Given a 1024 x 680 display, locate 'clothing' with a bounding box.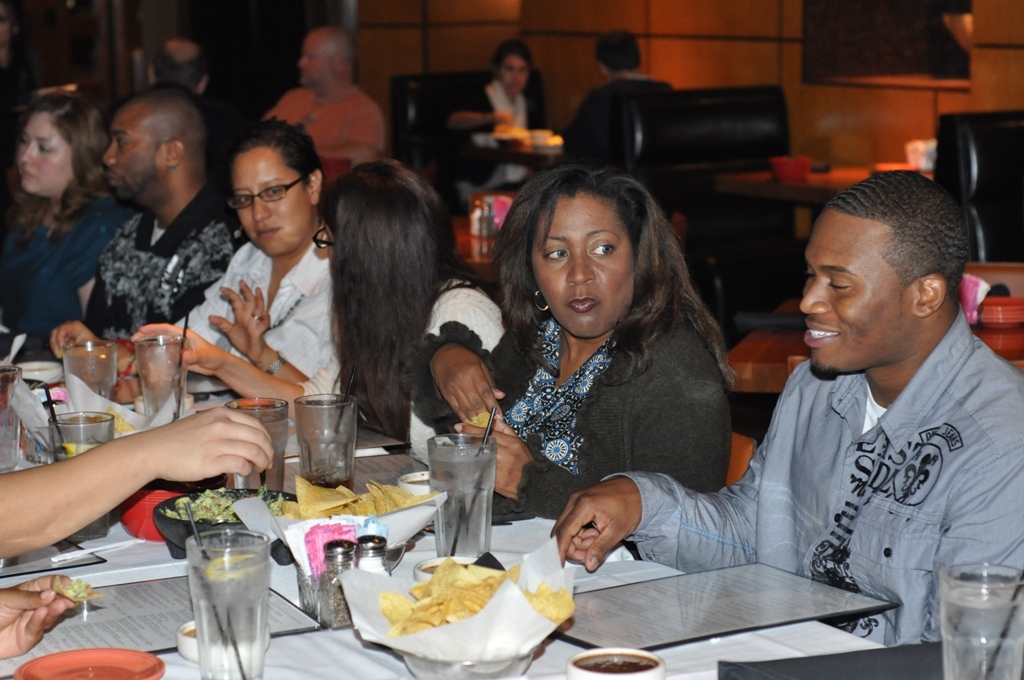
Located: box=[293, 272, 496, 487].
